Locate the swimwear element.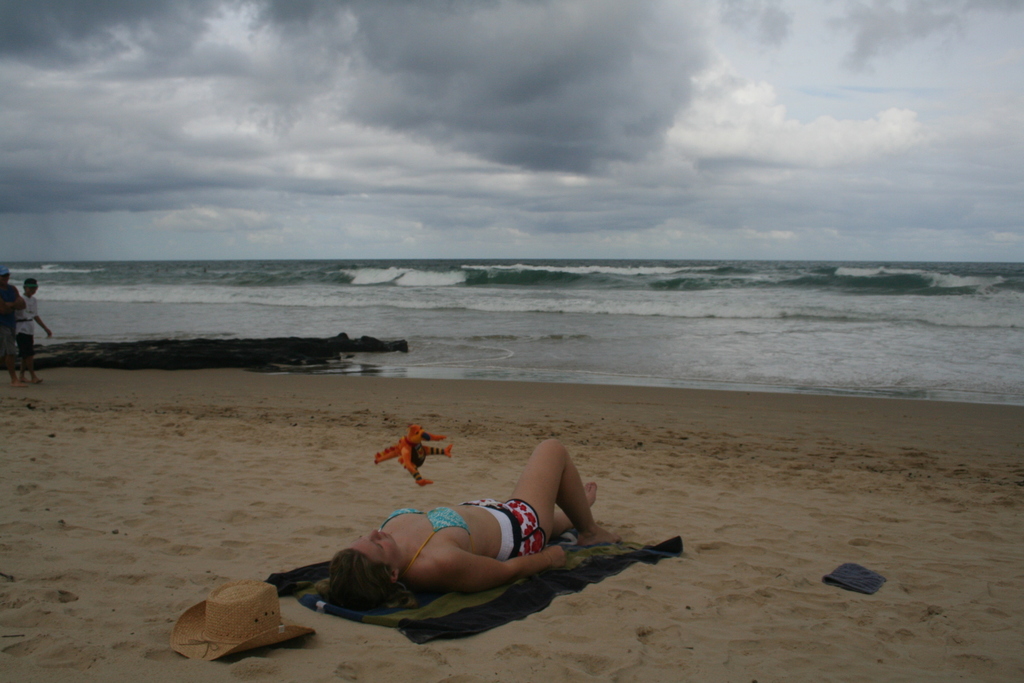
Element bbox: [374,498,479,579].
